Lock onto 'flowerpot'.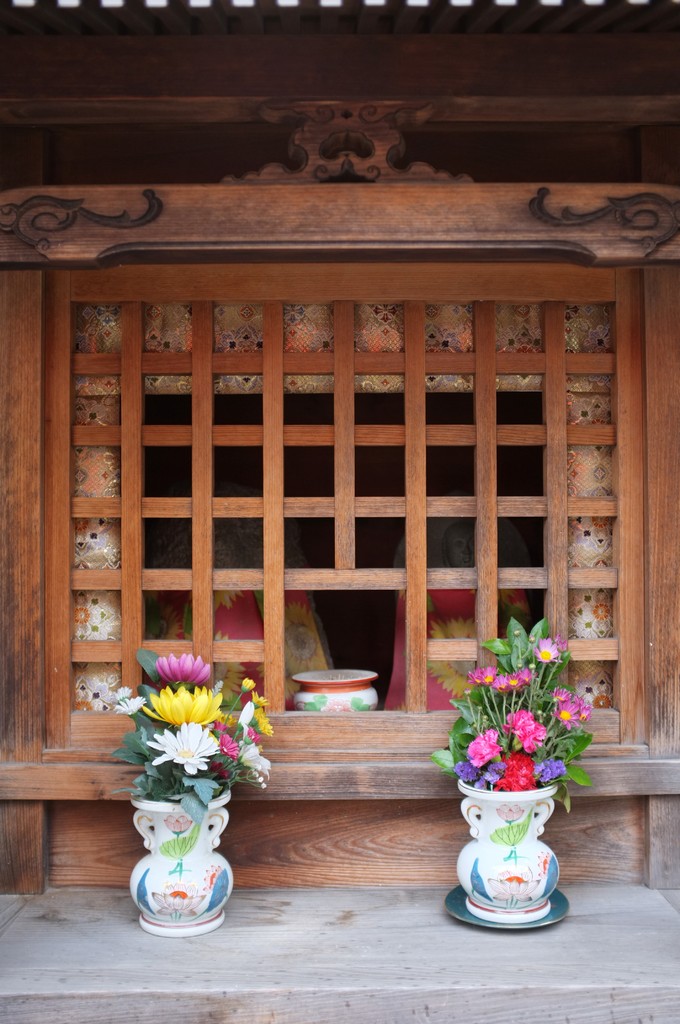
Locked: {"x1": 127, "y1": 794, "x2": 231, "y2": 928}.
